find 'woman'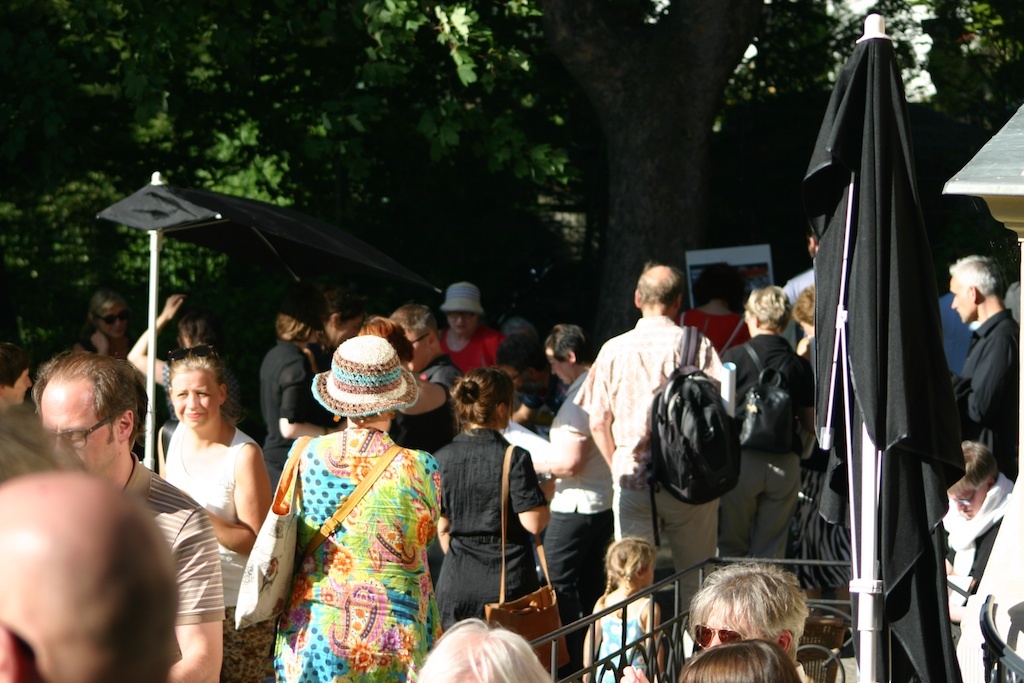
detection(672, 247, 759, 353)
